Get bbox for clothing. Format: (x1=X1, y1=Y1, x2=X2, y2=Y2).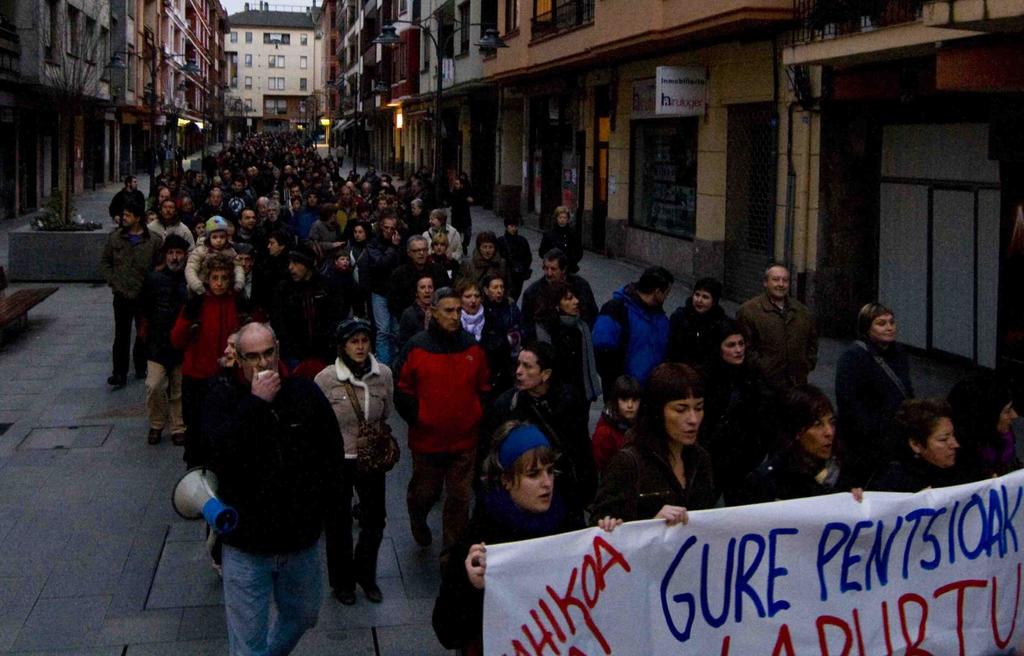
(x1=173, y1=189, x2=180, y2=198).
